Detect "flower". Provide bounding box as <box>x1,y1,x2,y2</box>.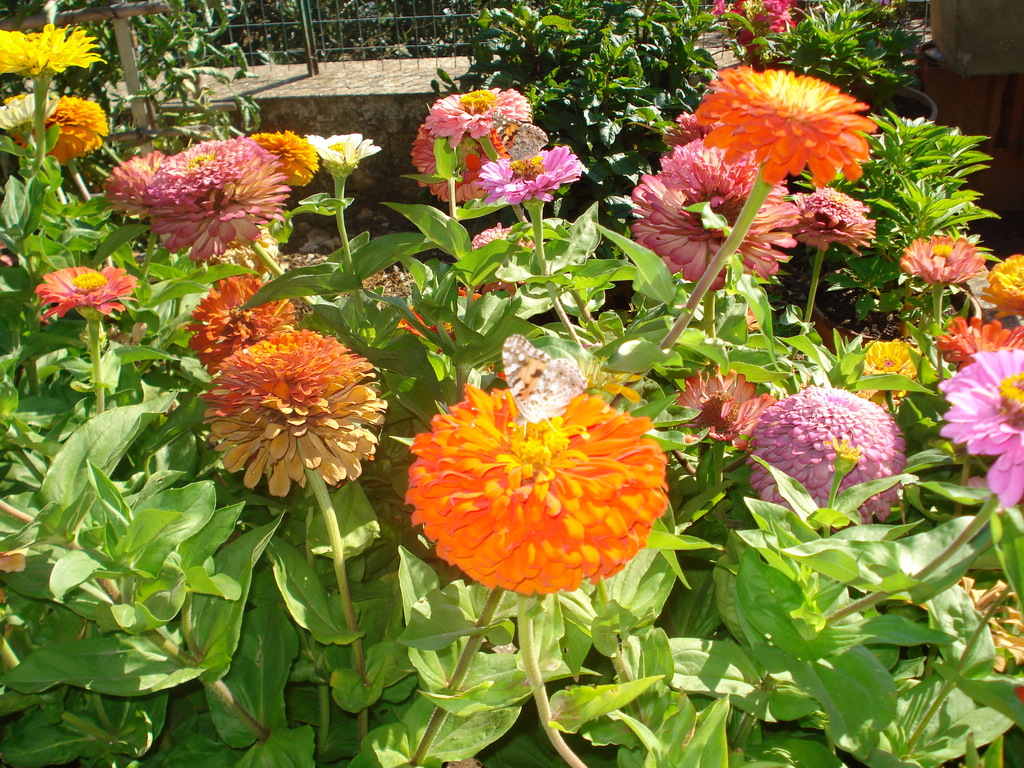
<box>939,314,1017,367</box>.
